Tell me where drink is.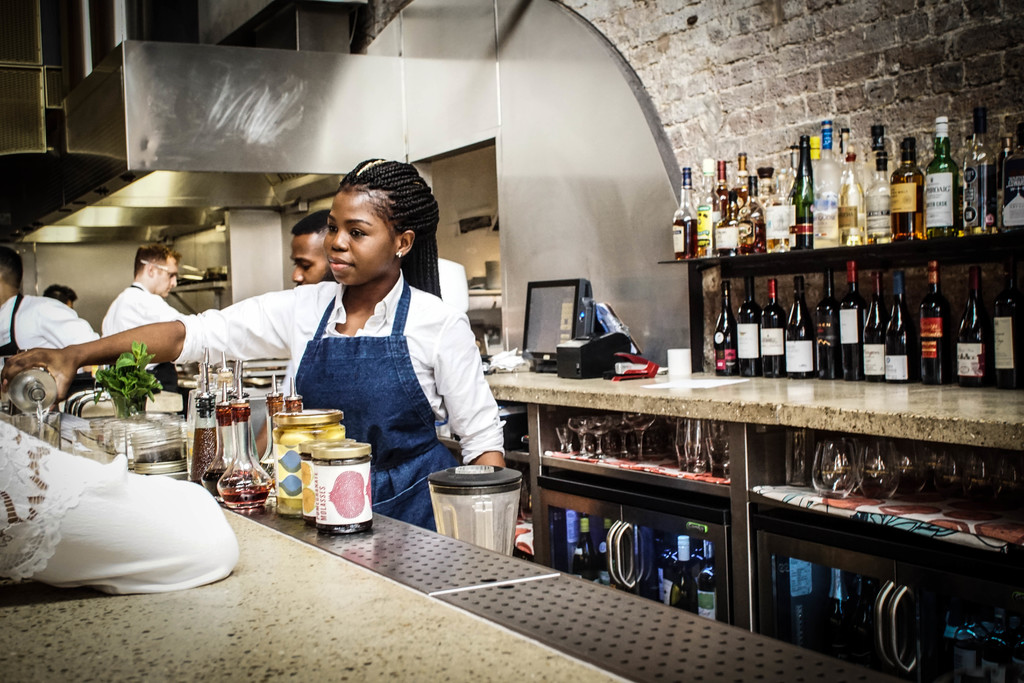
drink is at {"left": 889, "top": 136, "right": 927, "bottom": 240}.
